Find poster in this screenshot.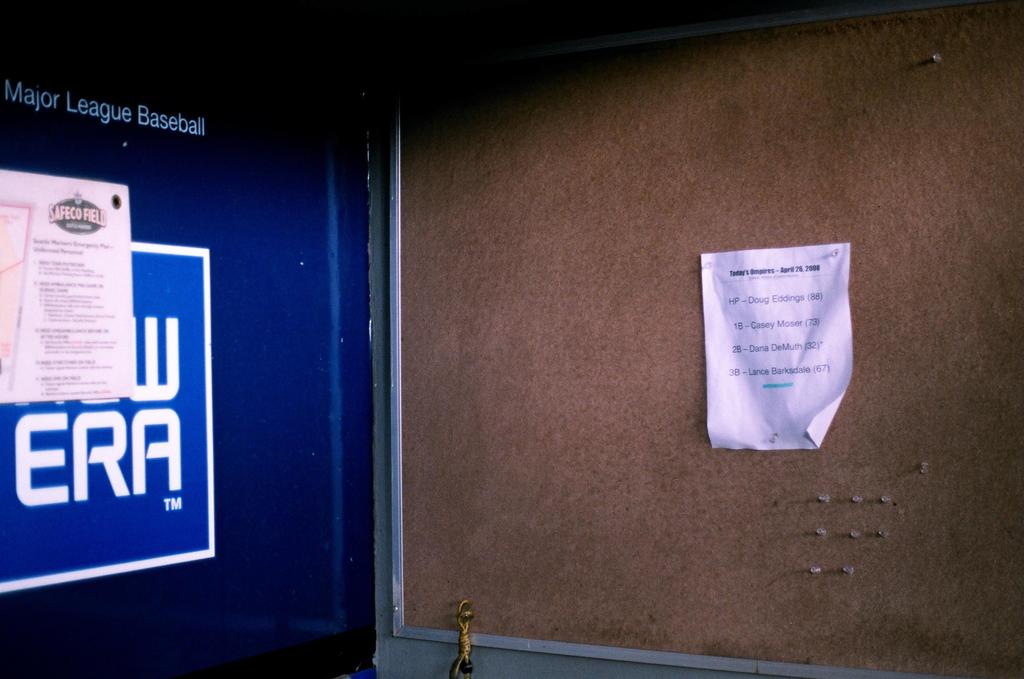
The bounding box for poster is (699,241,854,455).
